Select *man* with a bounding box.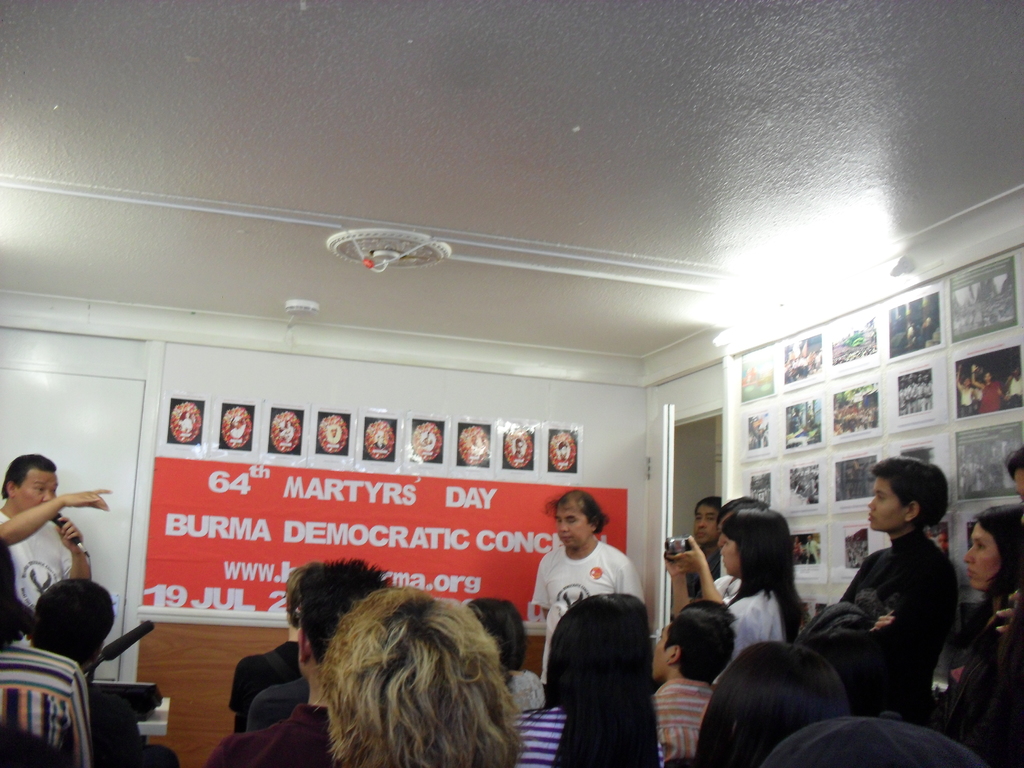
pyautogui.locateOnScreen(691, 499, 723, 596).
